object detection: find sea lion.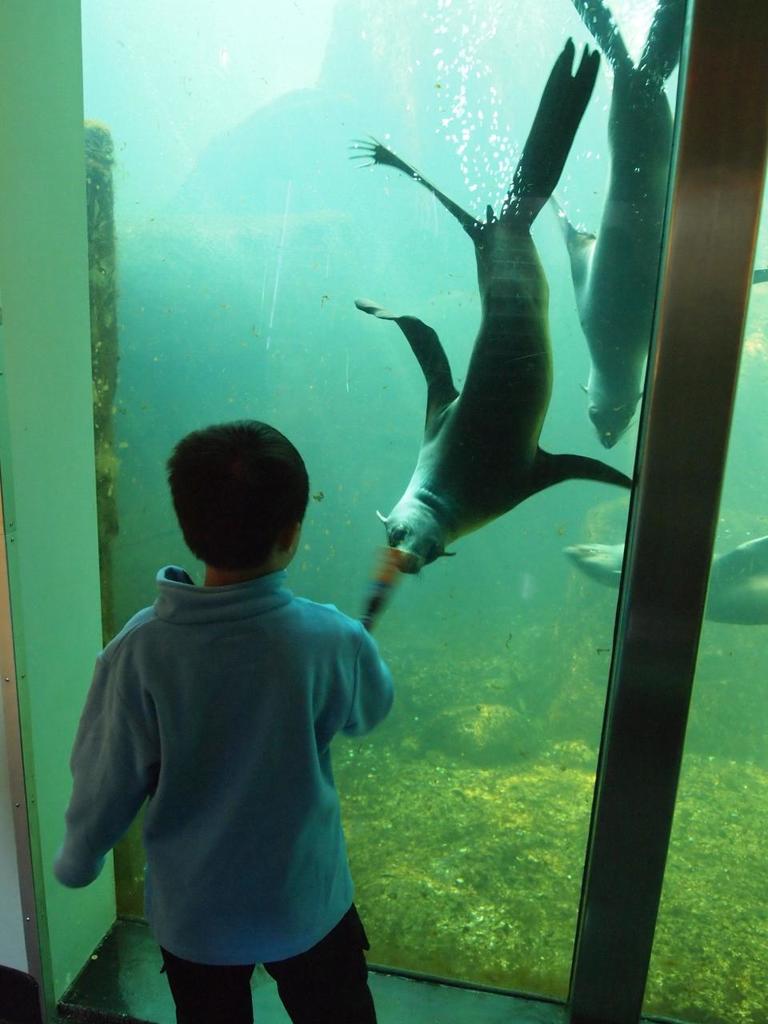
left=356, top=42, right=627, bottom=617.
